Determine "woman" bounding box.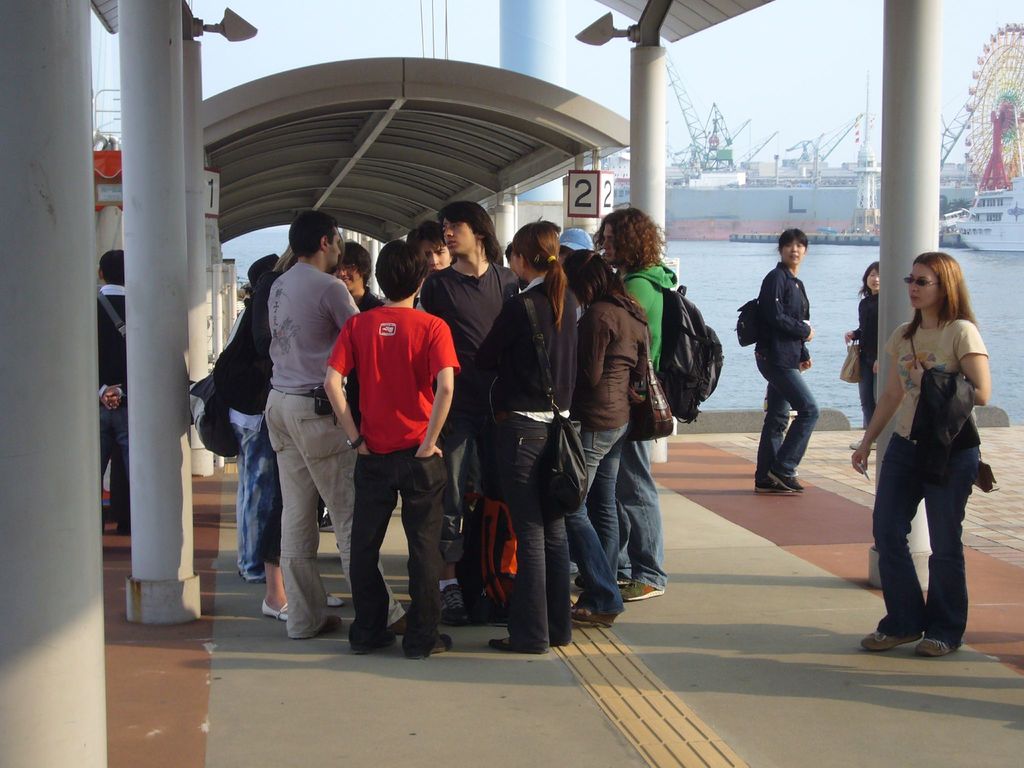
Determined: 854, 250, 991, 658.
